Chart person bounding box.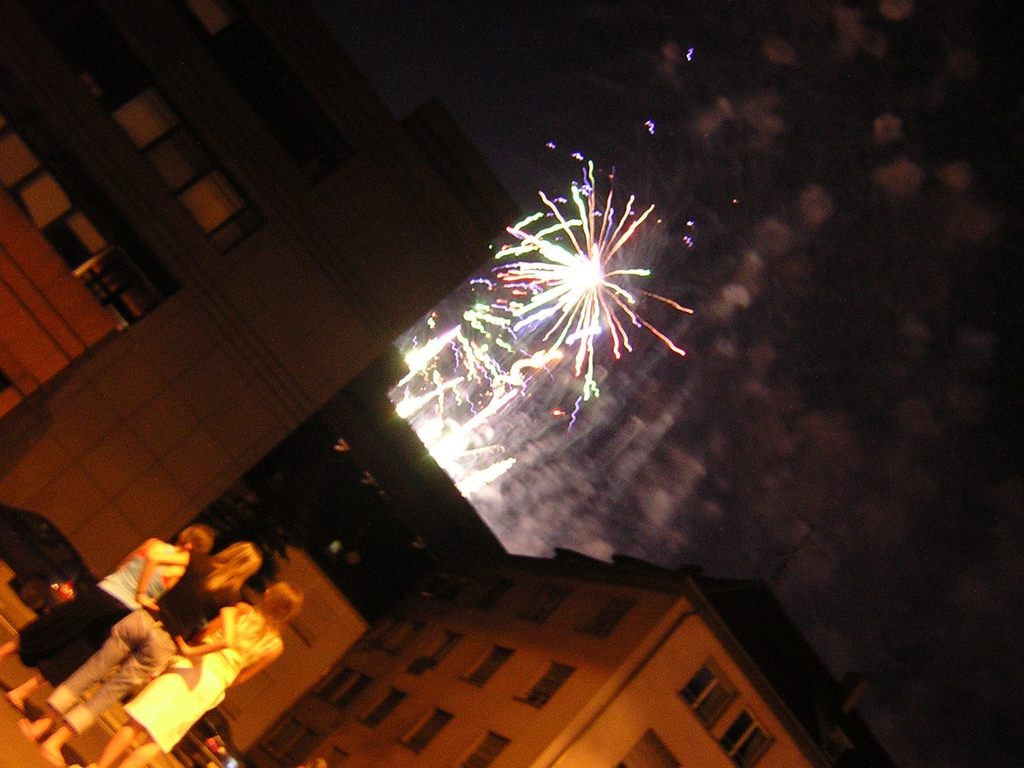
Charted: bbox=(18, 541, 267, 767).
